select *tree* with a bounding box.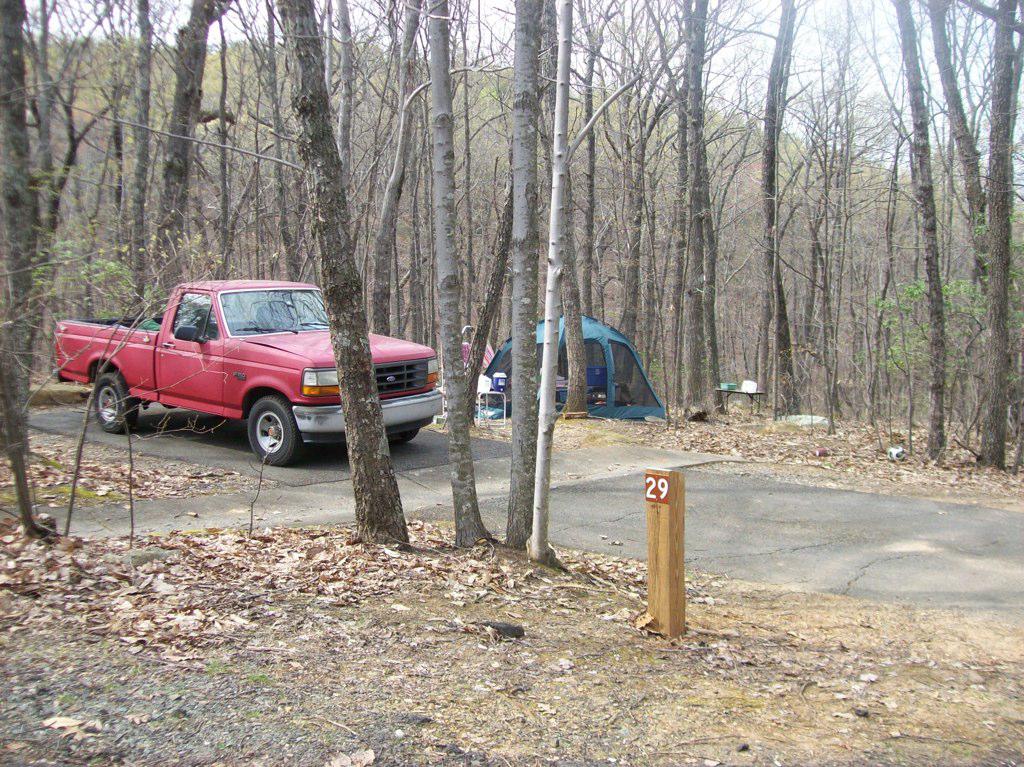
l=249, t=0, r=306, b=291.
